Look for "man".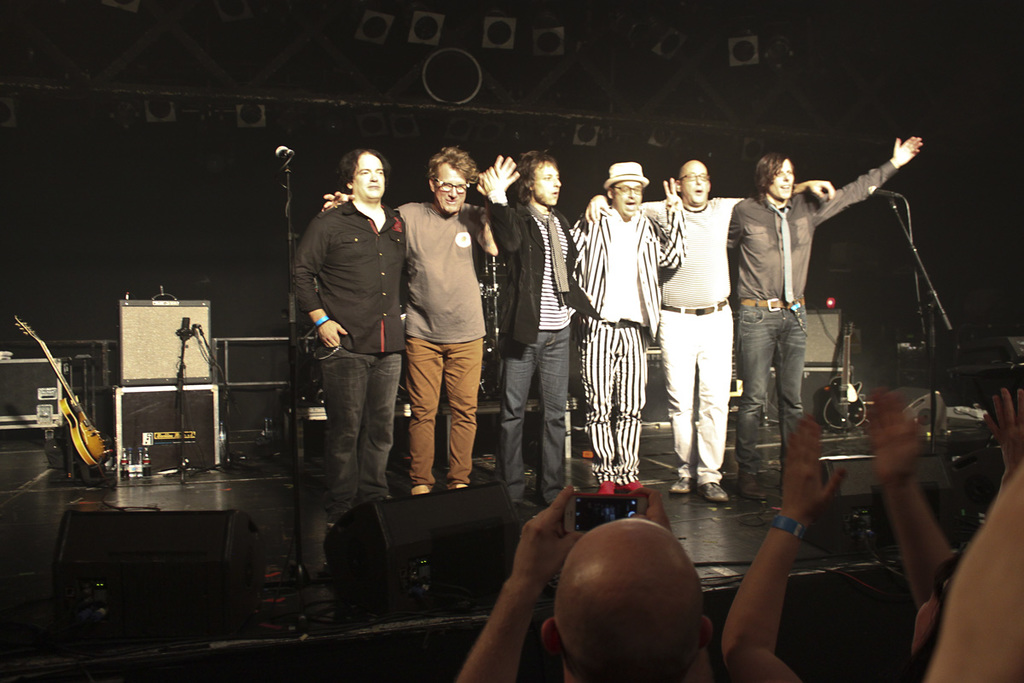
Found: [313,141,503,505].
